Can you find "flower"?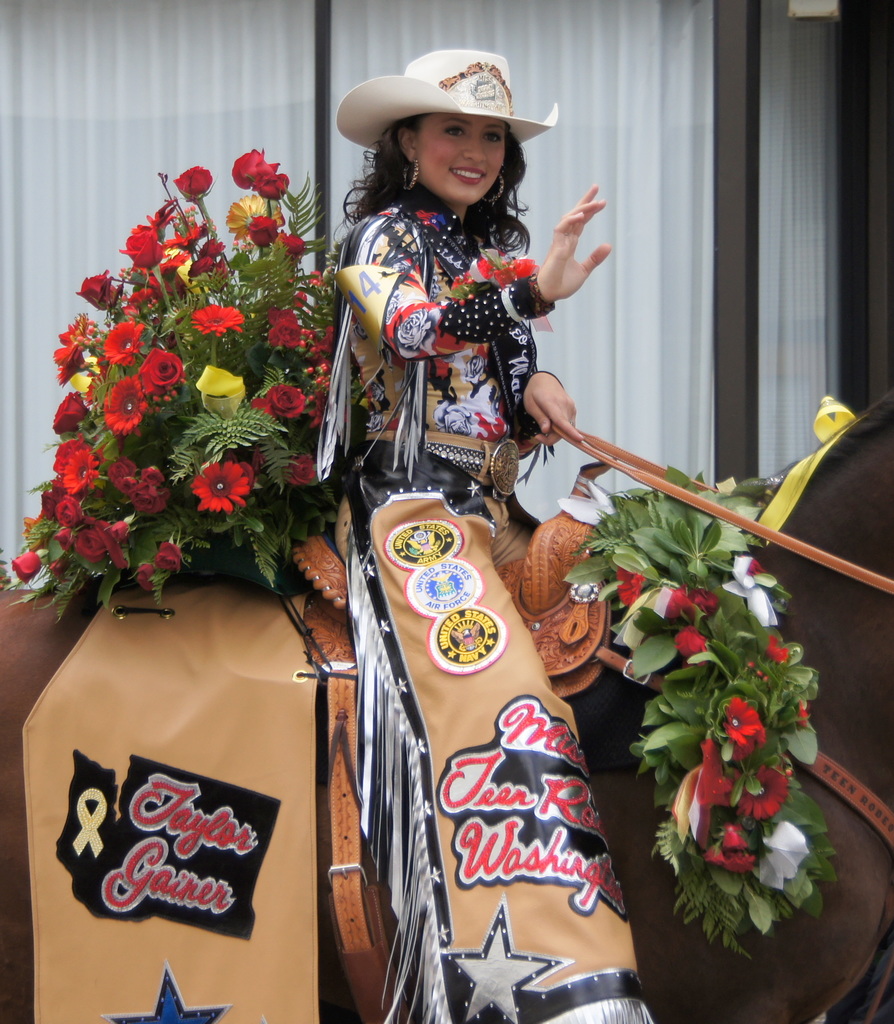
Yes, bounding box: x1=682, y1=624, x2=703, y2=660.
